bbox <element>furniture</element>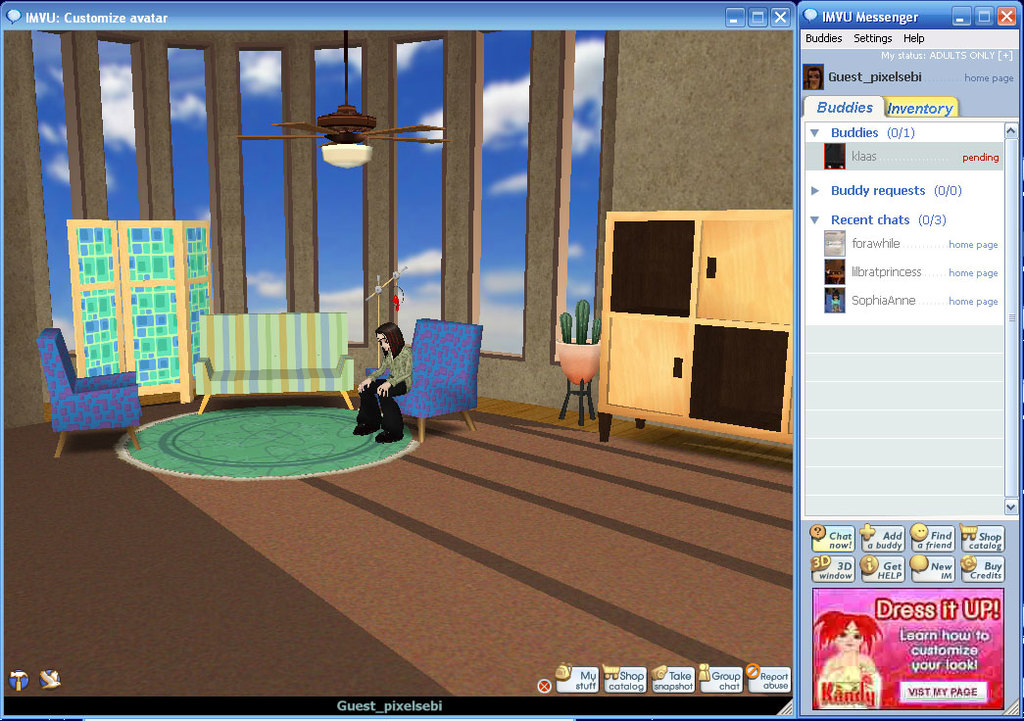
Rect(193, 312, 355, 416)
